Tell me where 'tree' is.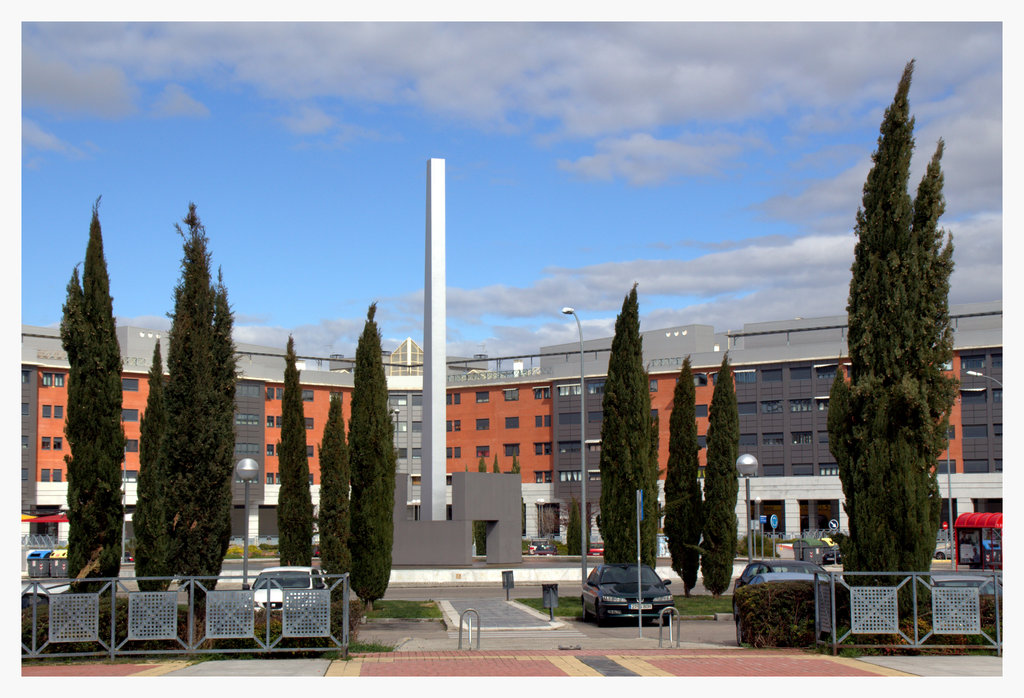
'tree' is at {"left": 56, "top": 190, "right": 129, "bottom": 622}.
